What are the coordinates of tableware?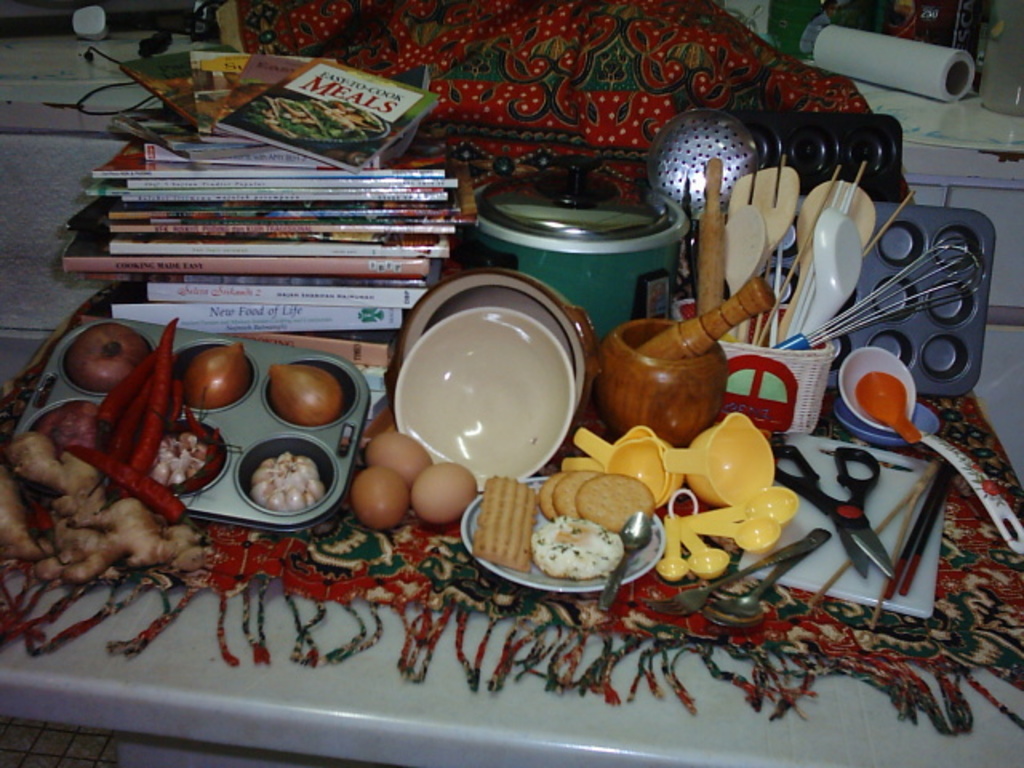
656 506 686 579.
